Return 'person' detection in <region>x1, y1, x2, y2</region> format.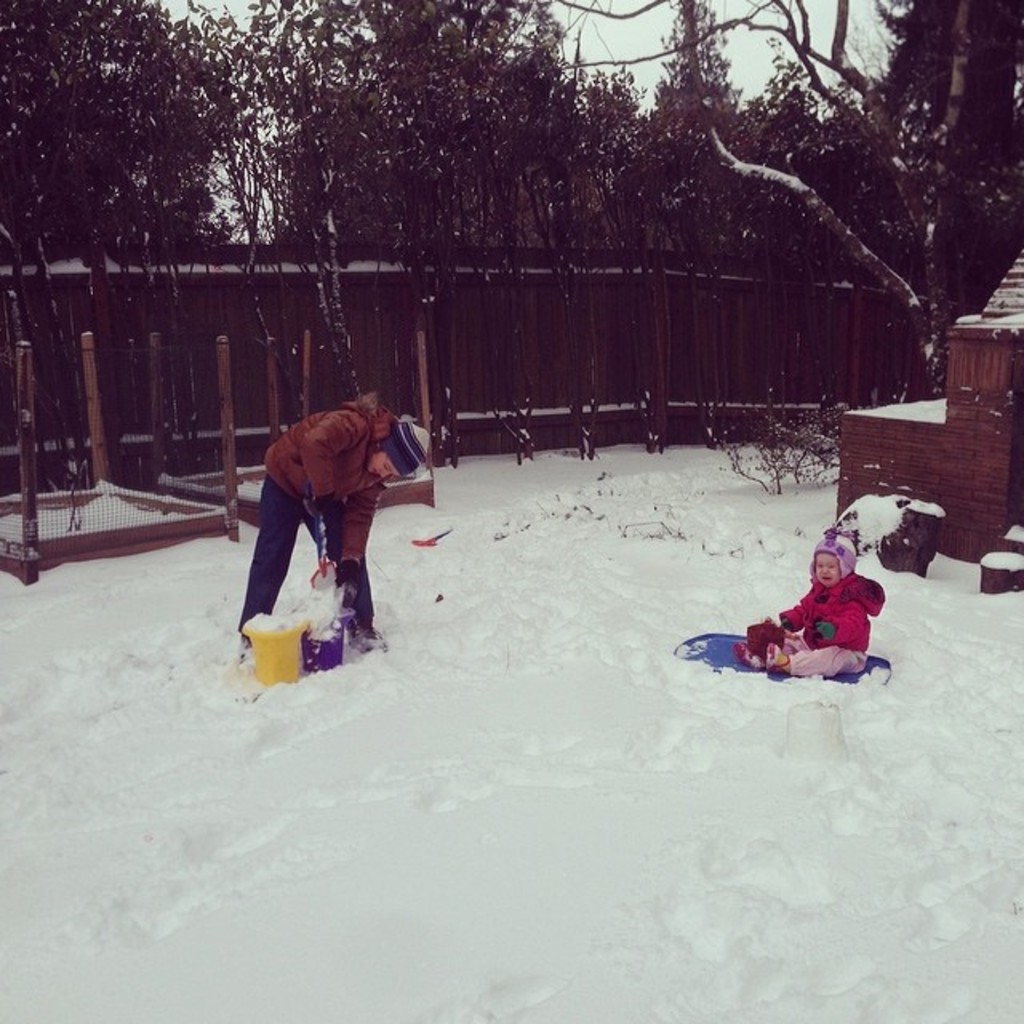
<region>734, 523, 882, 680</region>.
